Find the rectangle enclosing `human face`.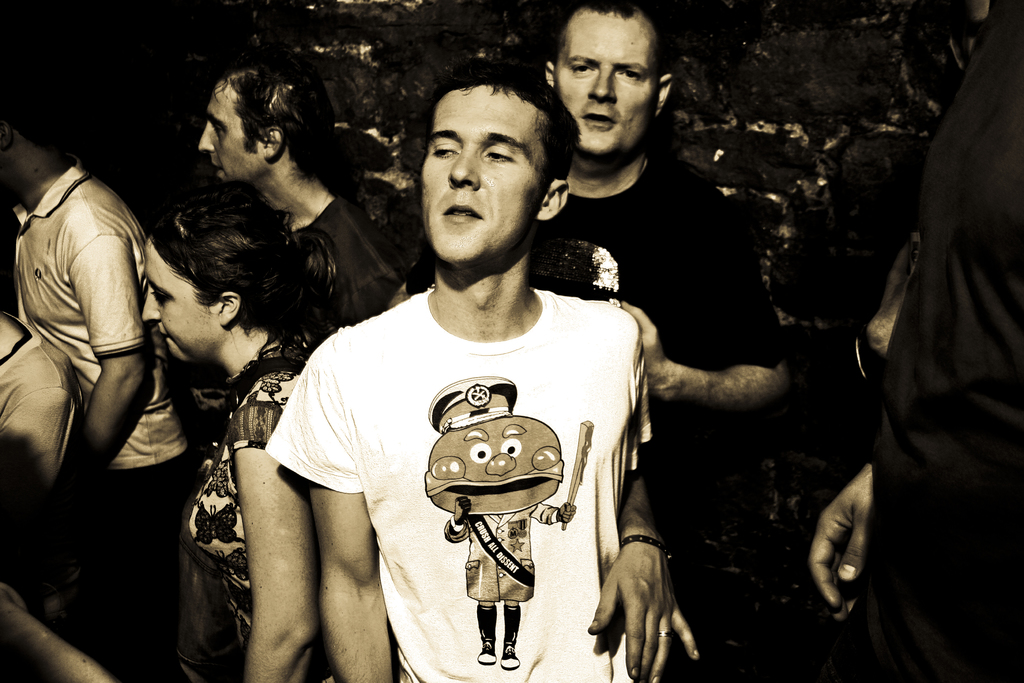
202/81/267/184.
